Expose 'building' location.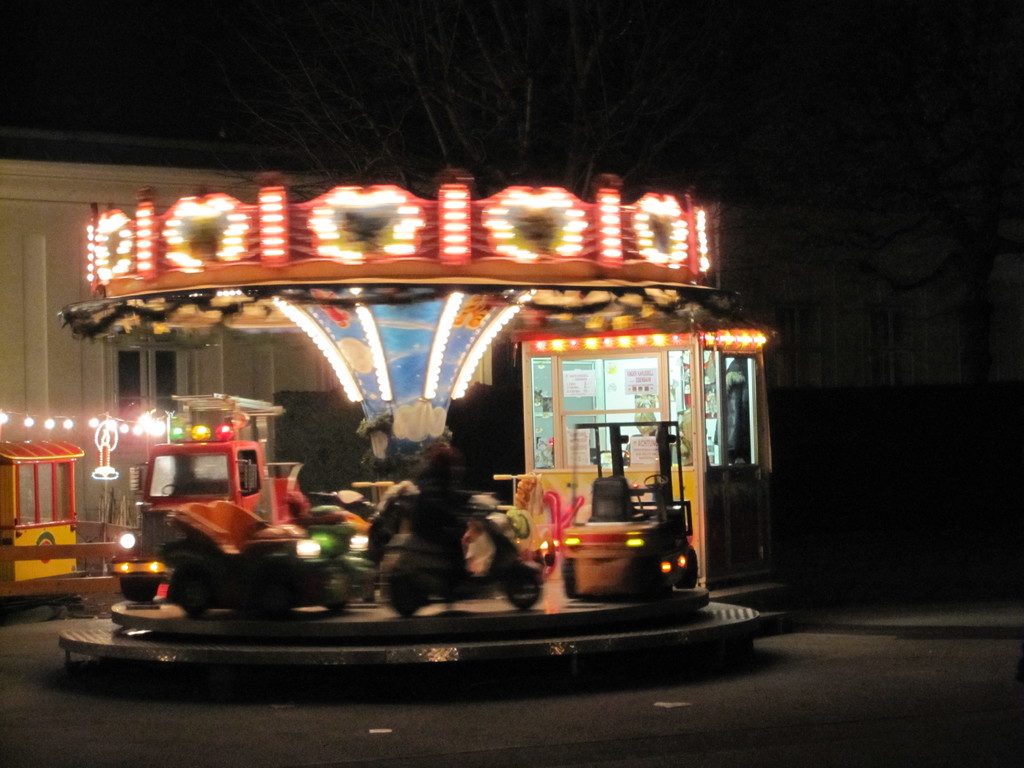
Exposed at <bbox>0, 127, 499, 536</bbox>.
